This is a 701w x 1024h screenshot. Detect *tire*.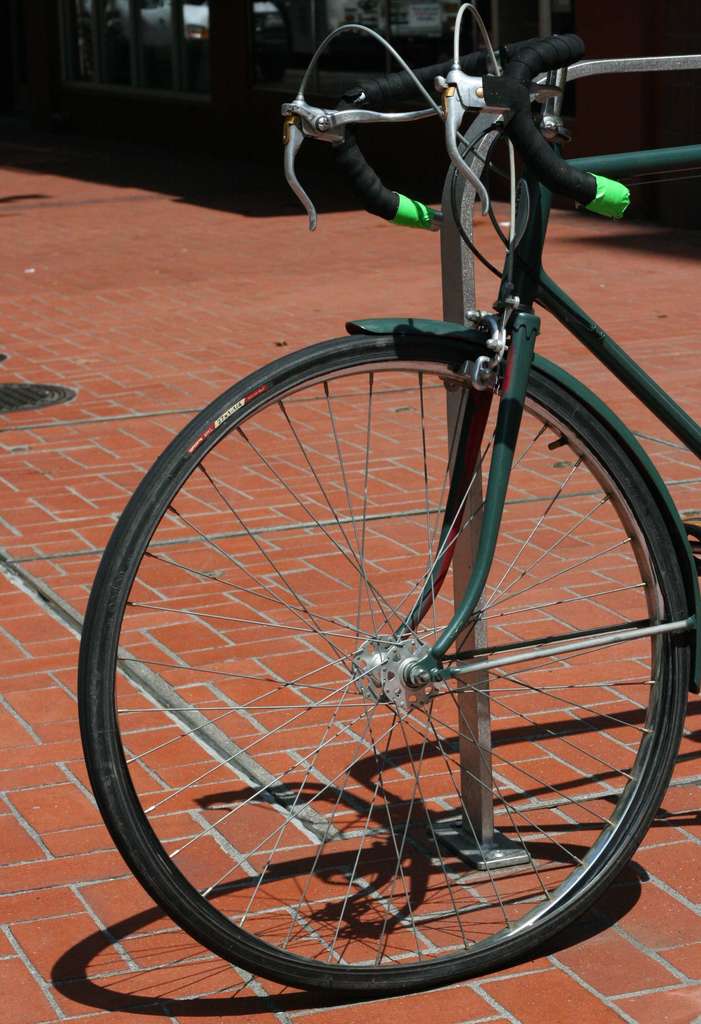
[94, 231, 666, 1009].
